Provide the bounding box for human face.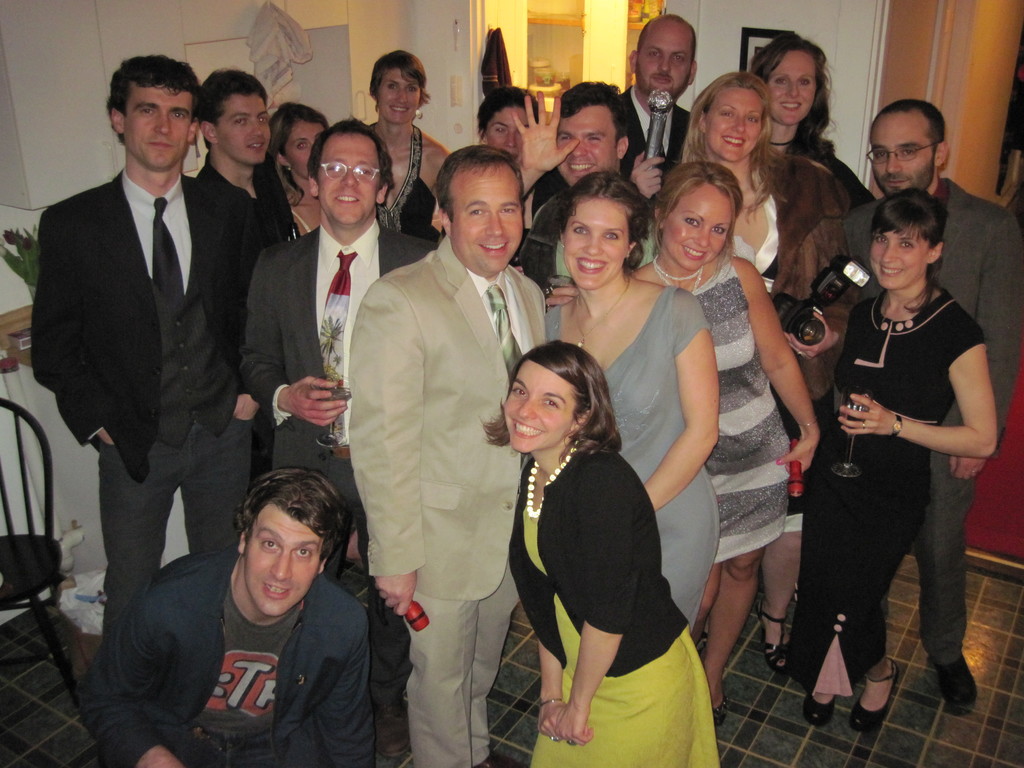
select_region(122, 81, 191, 171).
